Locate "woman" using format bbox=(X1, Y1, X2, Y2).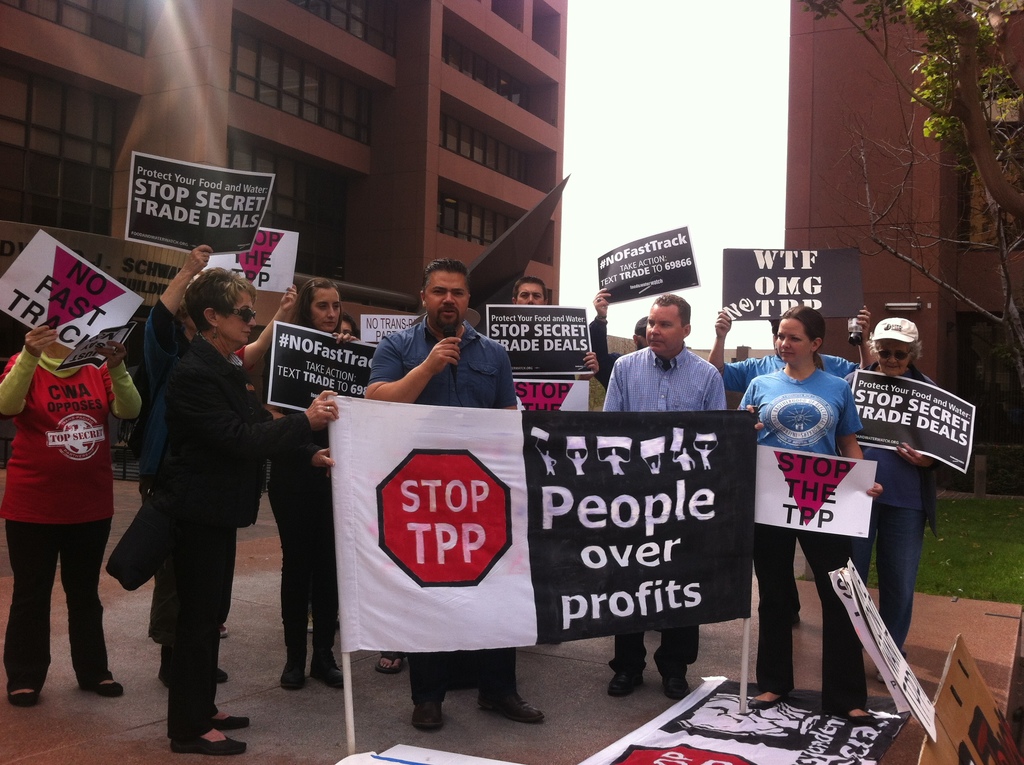
bbox=(135, 264, 339, 756).
